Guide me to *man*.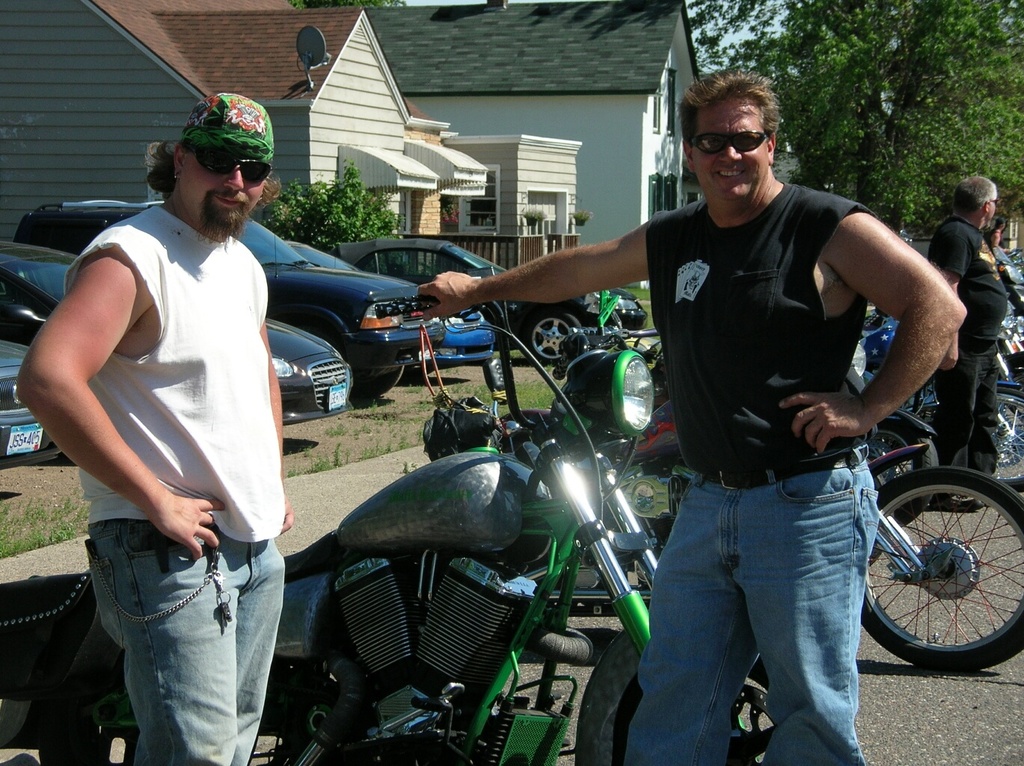
Guidance: detection(414, 67, 966, 765).
